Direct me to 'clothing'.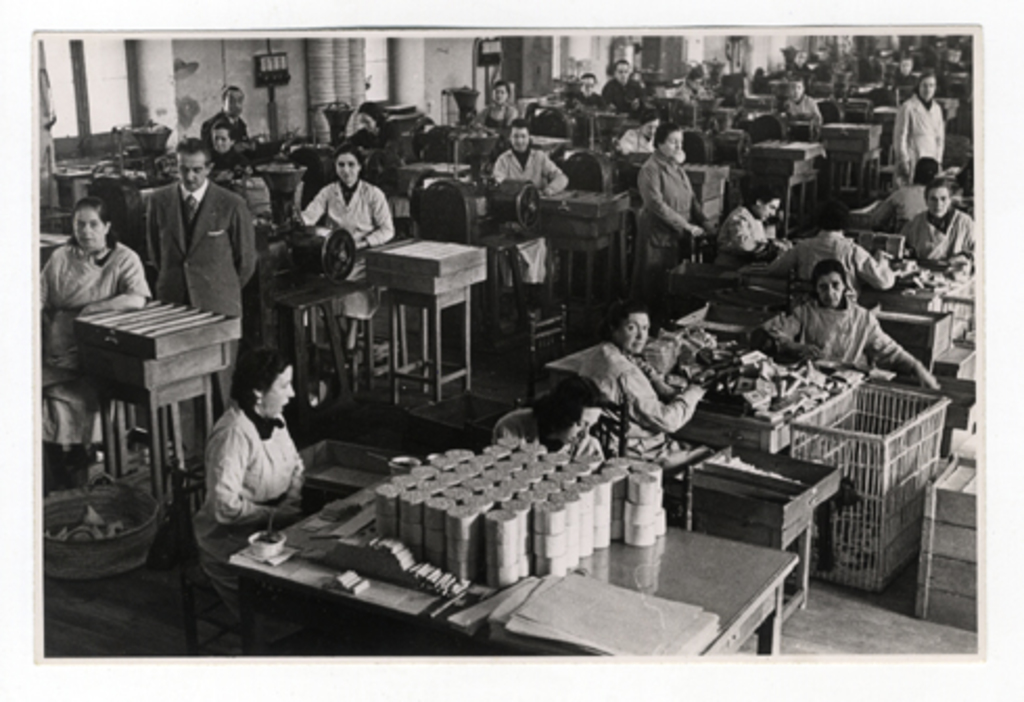
Direction: [568,315,694,478].
